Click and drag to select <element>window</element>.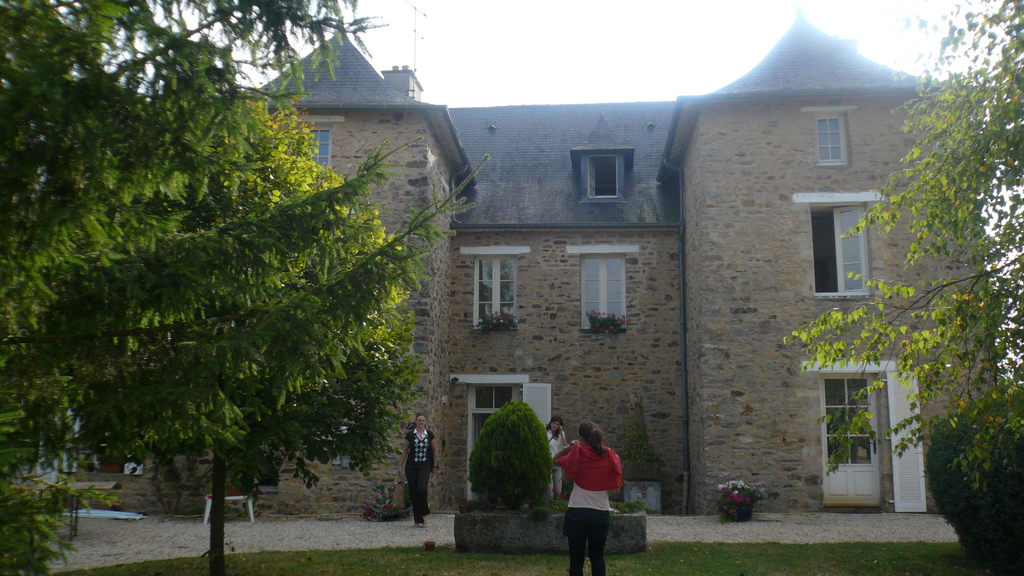
Selection: bbox=(461, 378, 526, 509).
